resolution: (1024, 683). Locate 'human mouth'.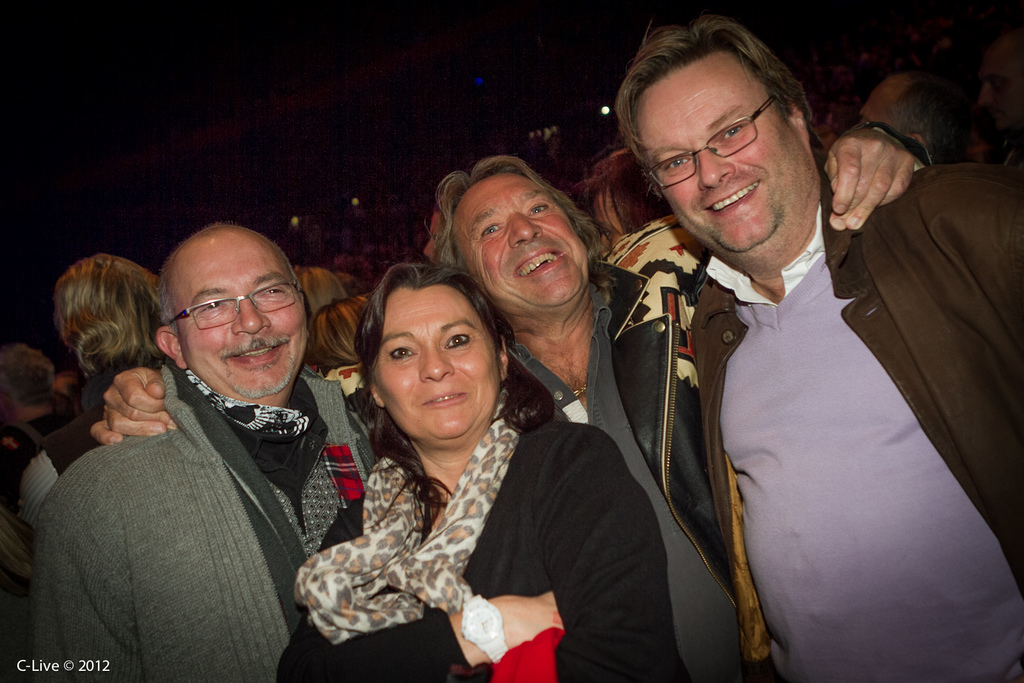
crop(517, 248, 561, 282).
